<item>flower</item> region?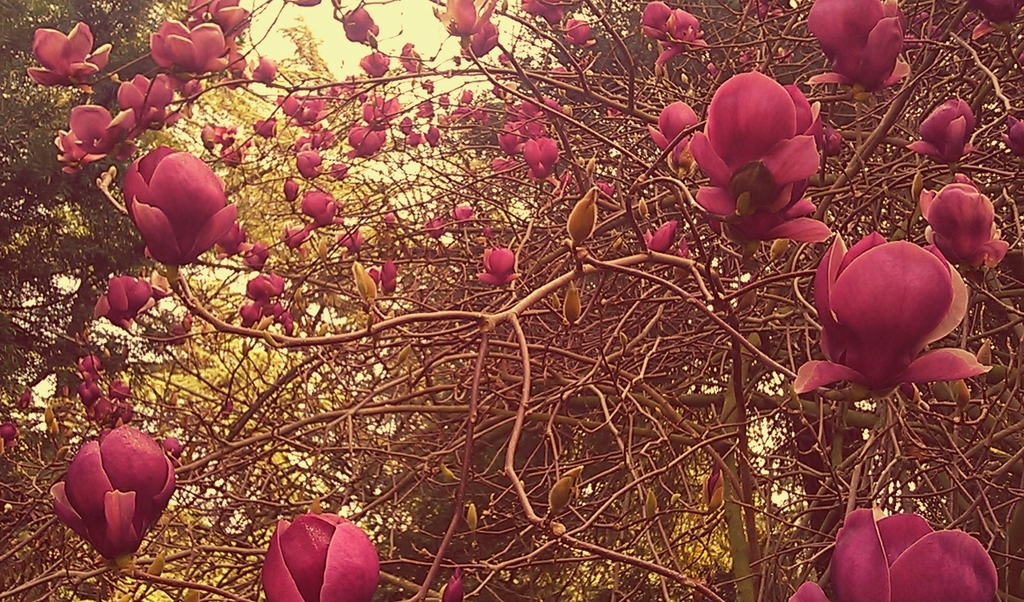
[x1=282, y1=184, x2=344, y2=253]
